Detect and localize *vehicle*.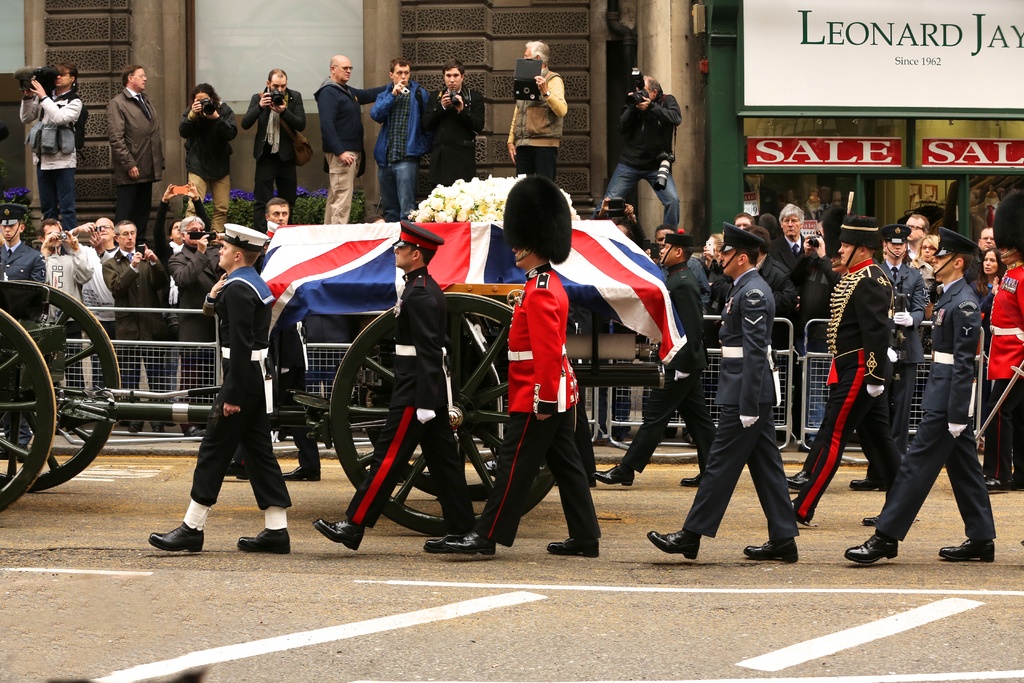
Localized at (x1=235, y1=170, x2=723, y2=551).
